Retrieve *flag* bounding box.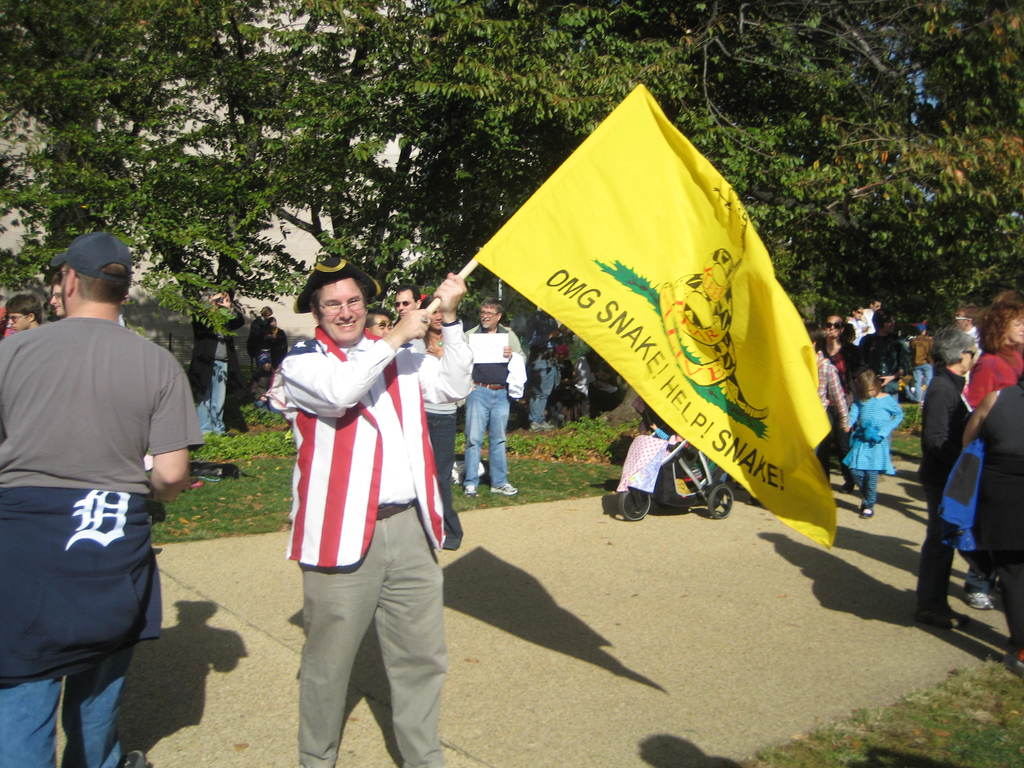
Bounding box: x1=459, y1=77, x2=799, y2=541.
